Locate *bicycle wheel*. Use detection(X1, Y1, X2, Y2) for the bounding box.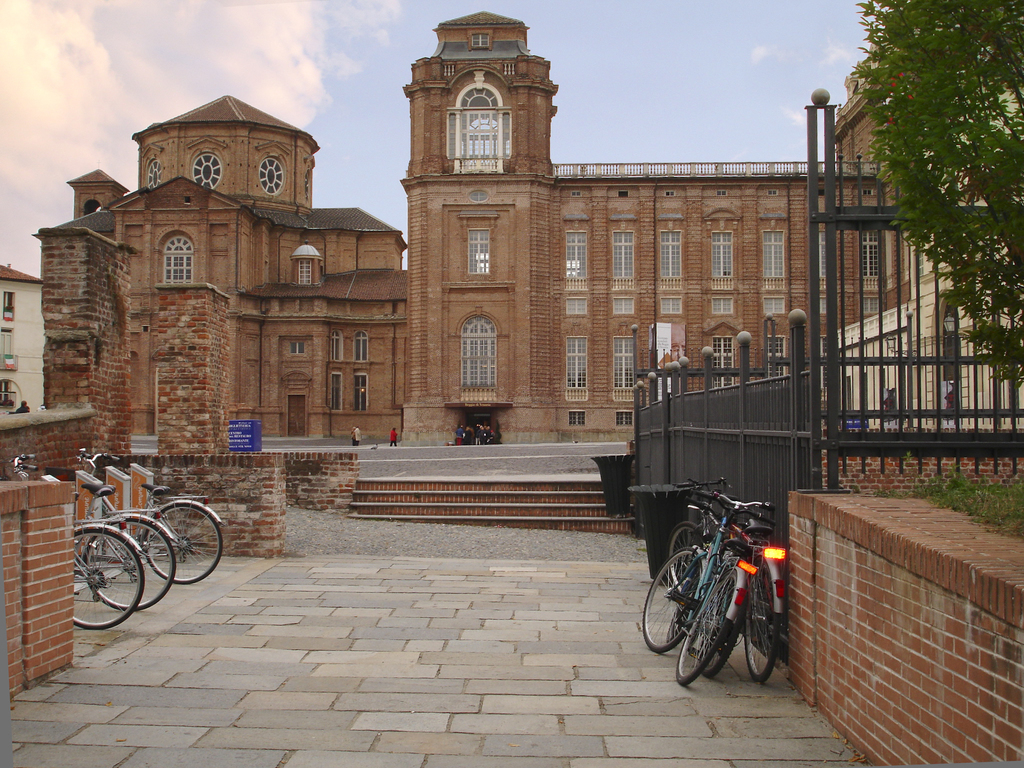
detection(675, 563, 740, 685).
